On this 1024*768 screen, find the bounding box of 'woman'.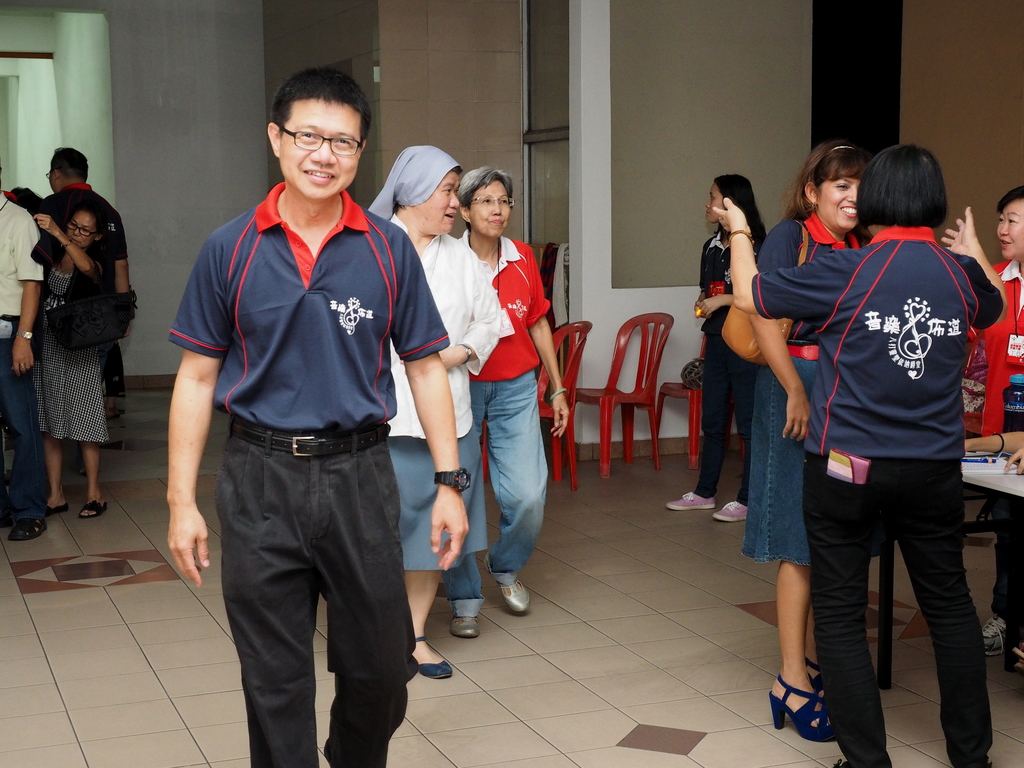
Bounding box: rect(711, 140, 1010, 767).
